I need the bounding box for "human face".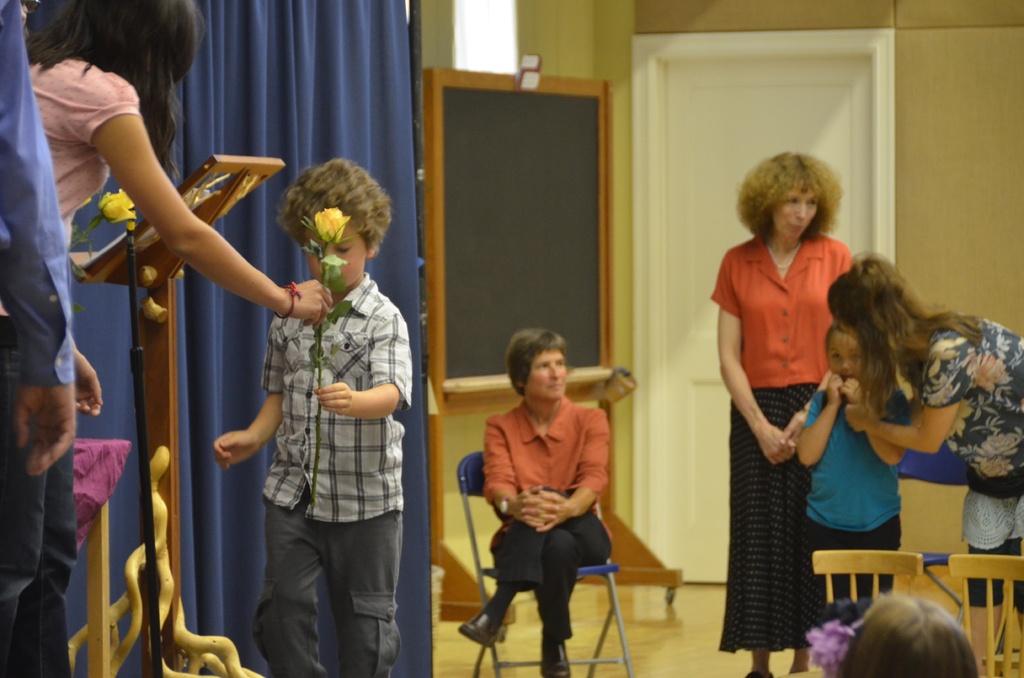
Here it is: bbox=[824, 335, 862, 378].
